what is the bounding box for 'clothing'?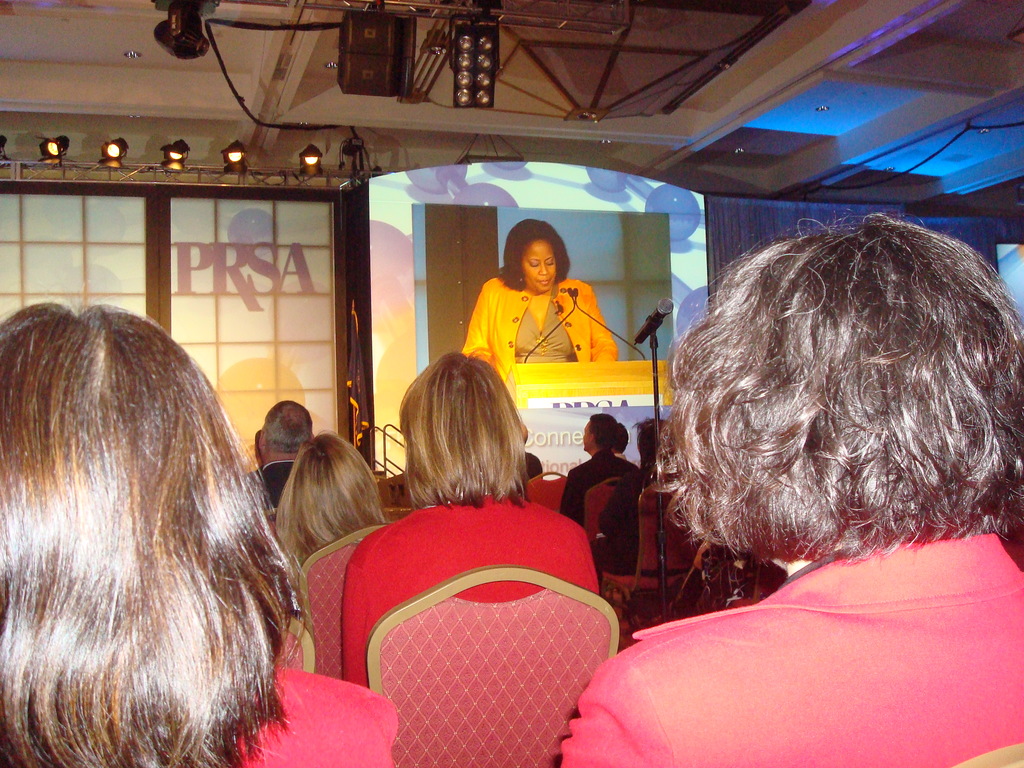
{"x1": 593, "y1": 467, "x2": 655, "y2": 568}.
